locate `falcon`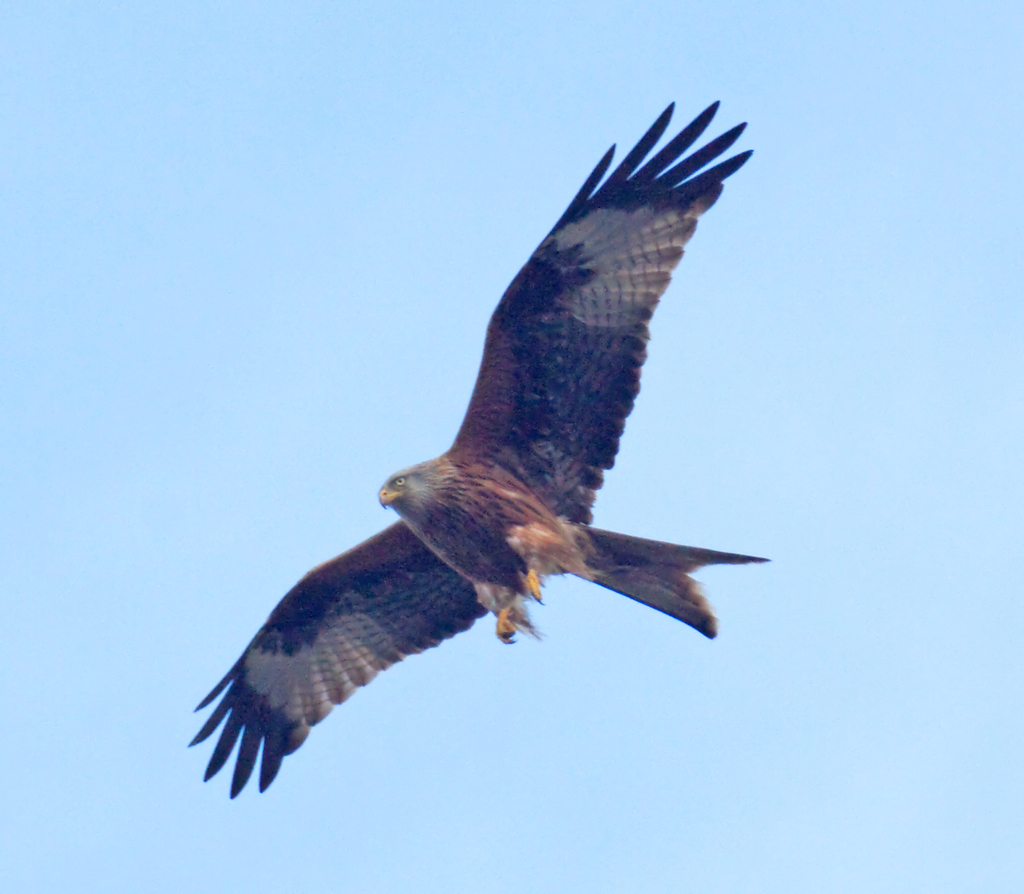
<region>189, 97, 767, 802</region>
